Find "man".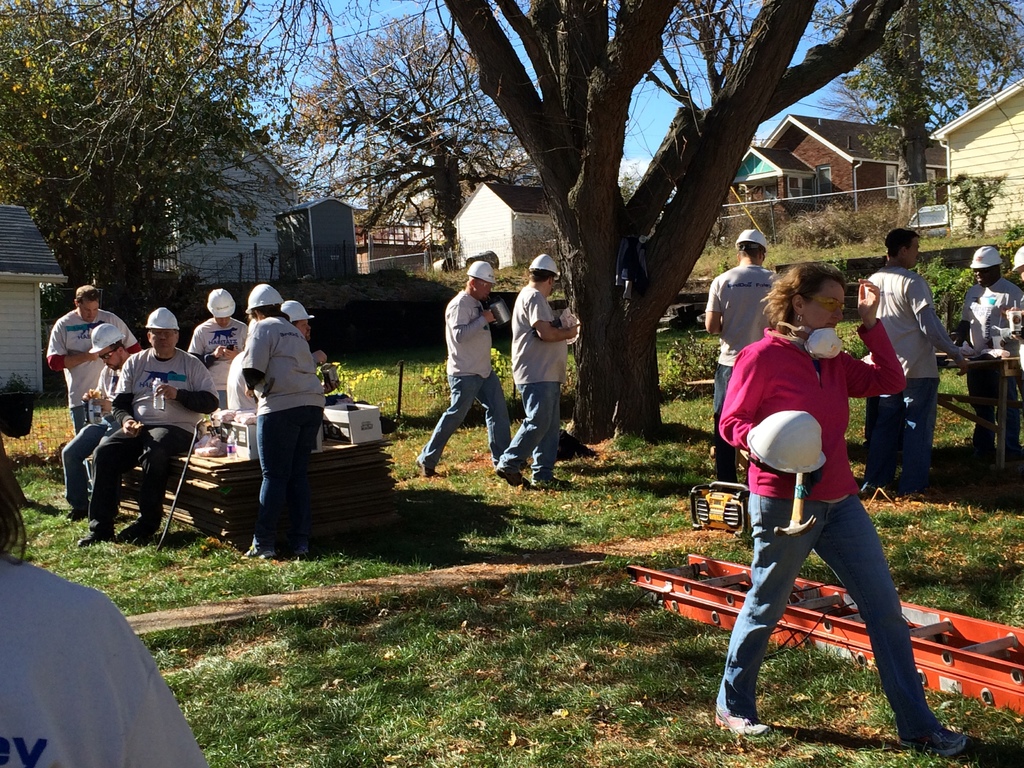
(703, 226, 783, 484).
